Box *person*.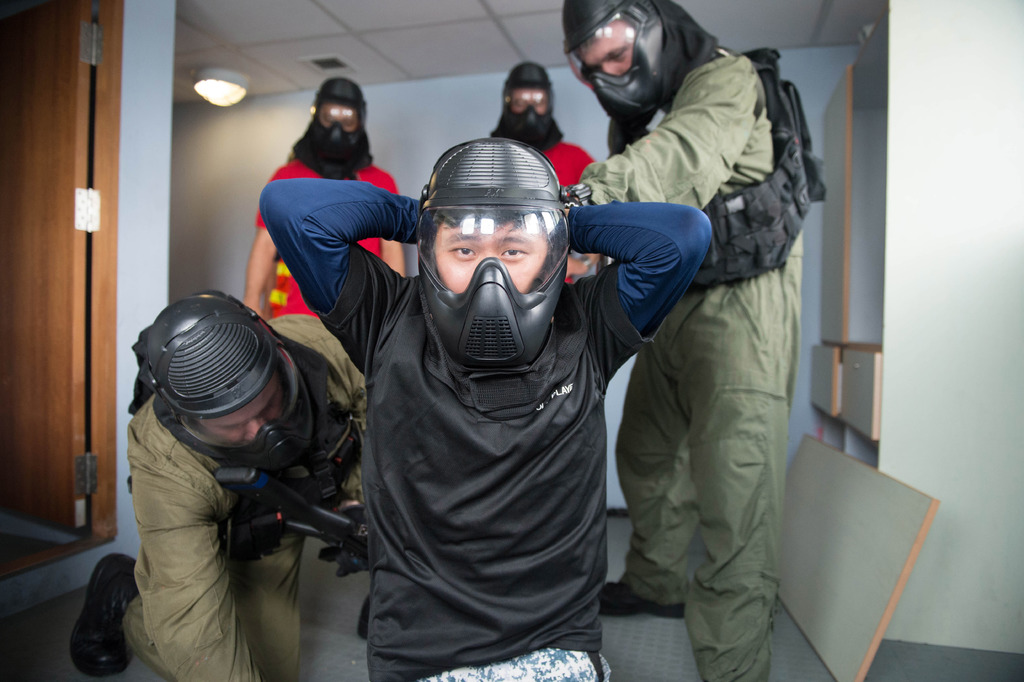
70/294/365/681.
